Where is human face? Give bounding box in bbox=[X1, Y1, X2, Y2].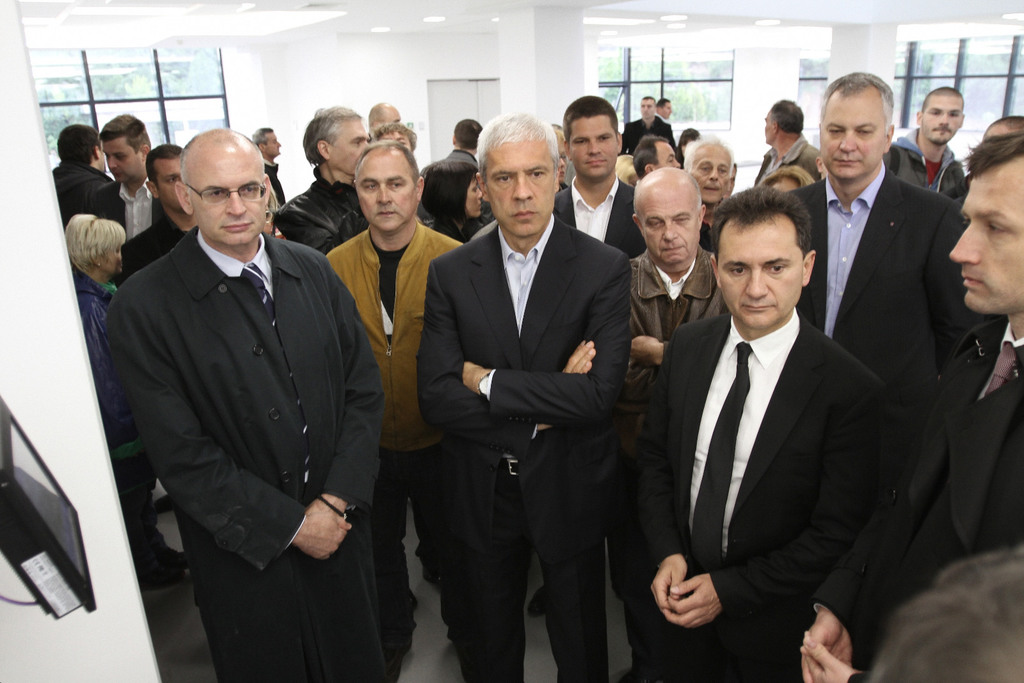
bbox=[948, 159, 1023, 314].
